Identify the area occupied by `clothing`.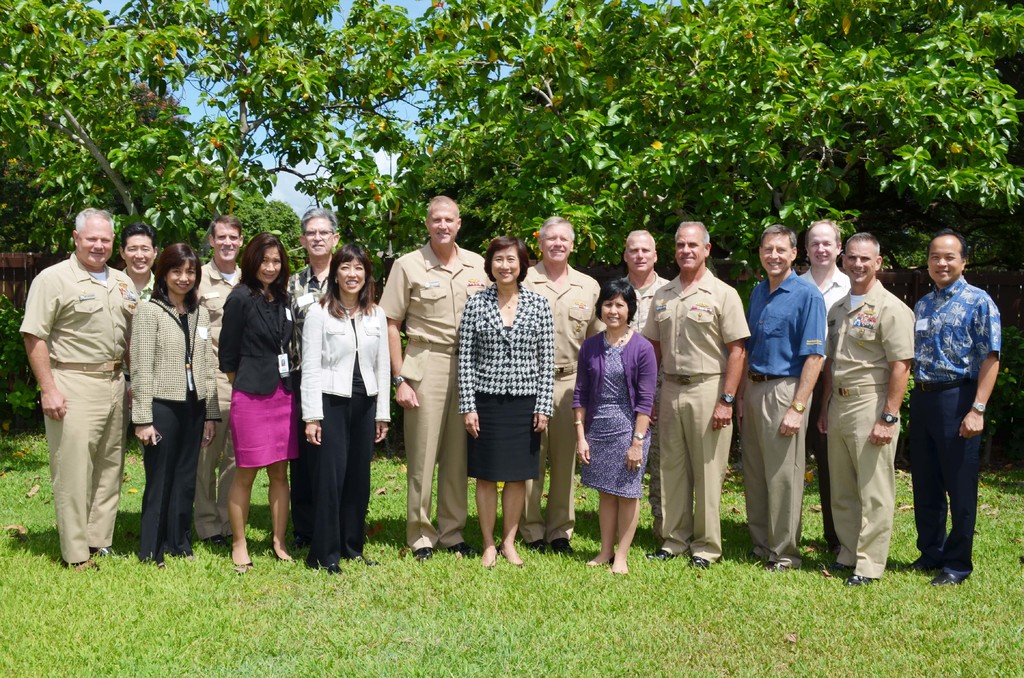
Area: BBox(457, 278, 554, 478).
